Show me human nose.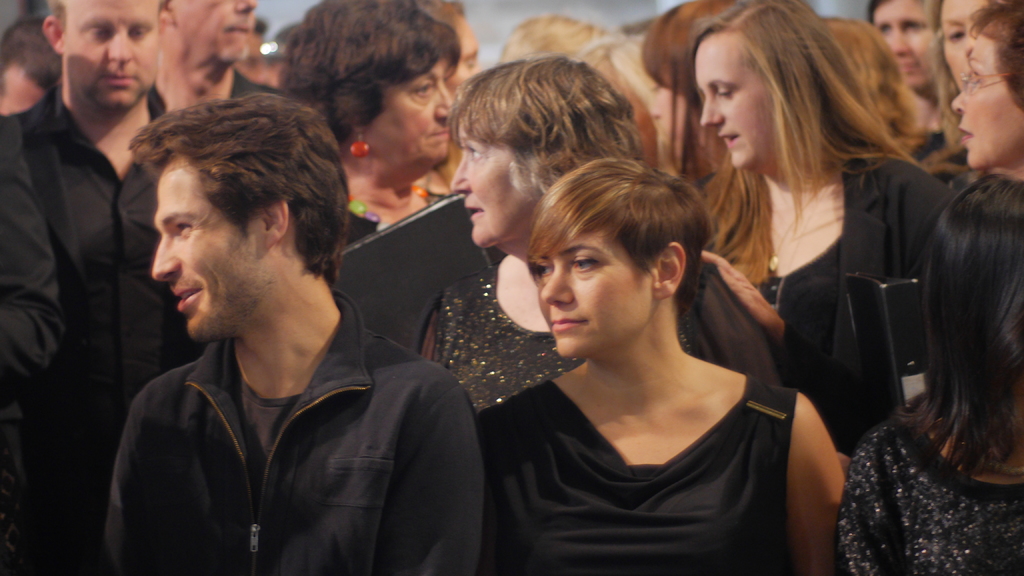
human nose is here: left=890, top=25, right=910, bottom=55.
